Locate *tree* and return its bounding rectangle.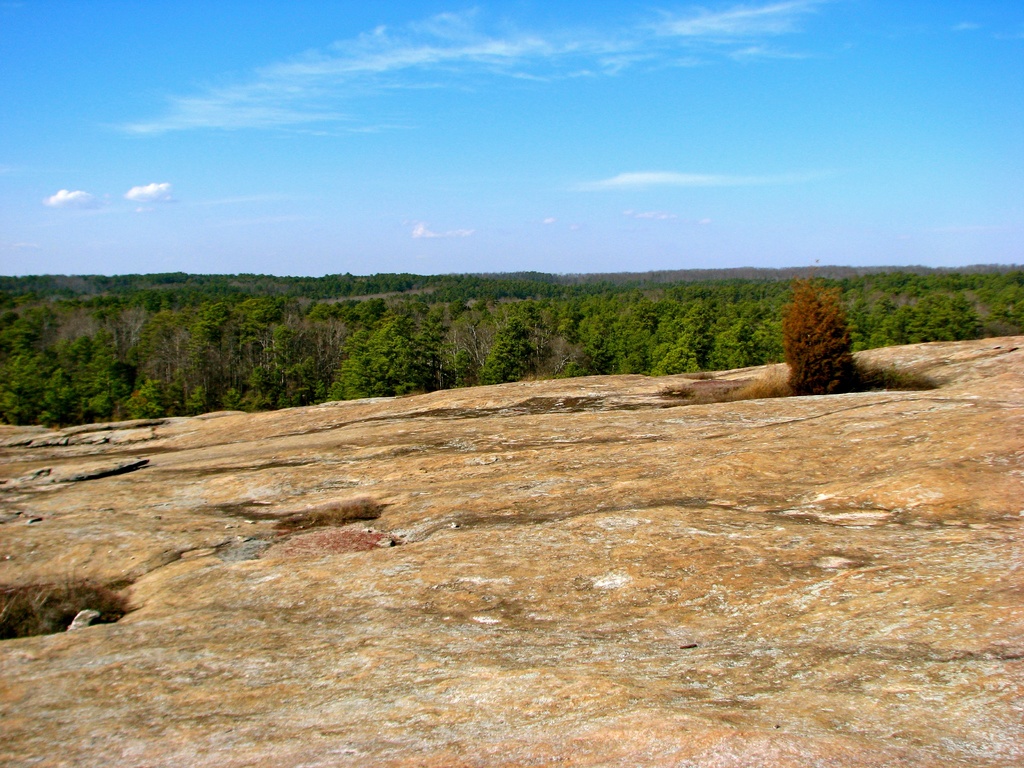
(0,273,1023,424).
